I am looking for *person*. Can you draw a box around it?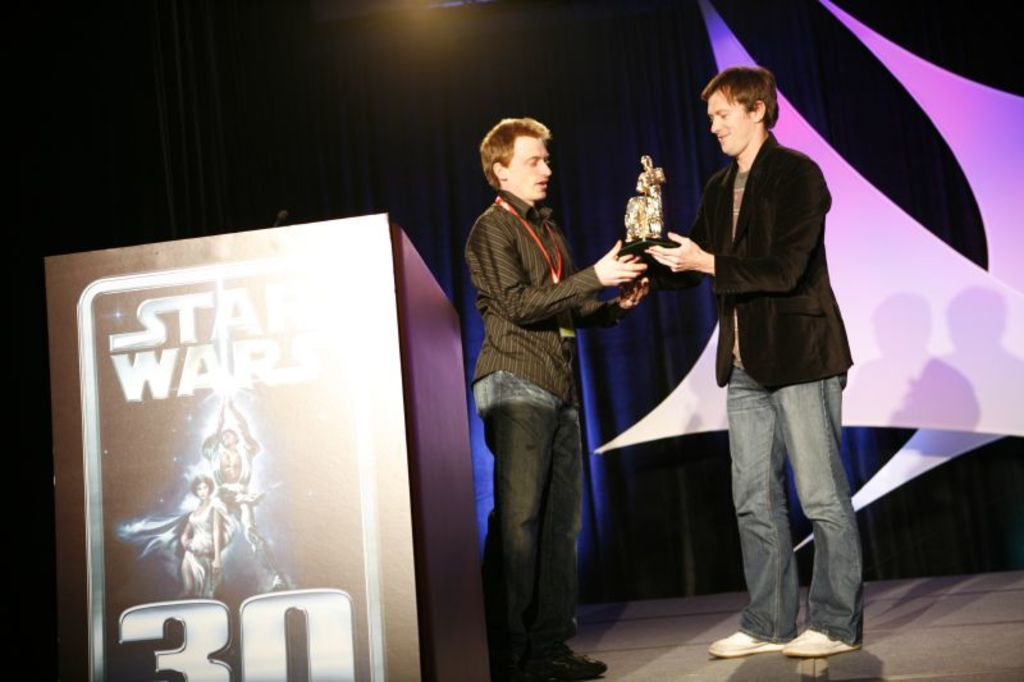
Sure, the bounding box is [left=197, top=392, right=294, bottom=596].
